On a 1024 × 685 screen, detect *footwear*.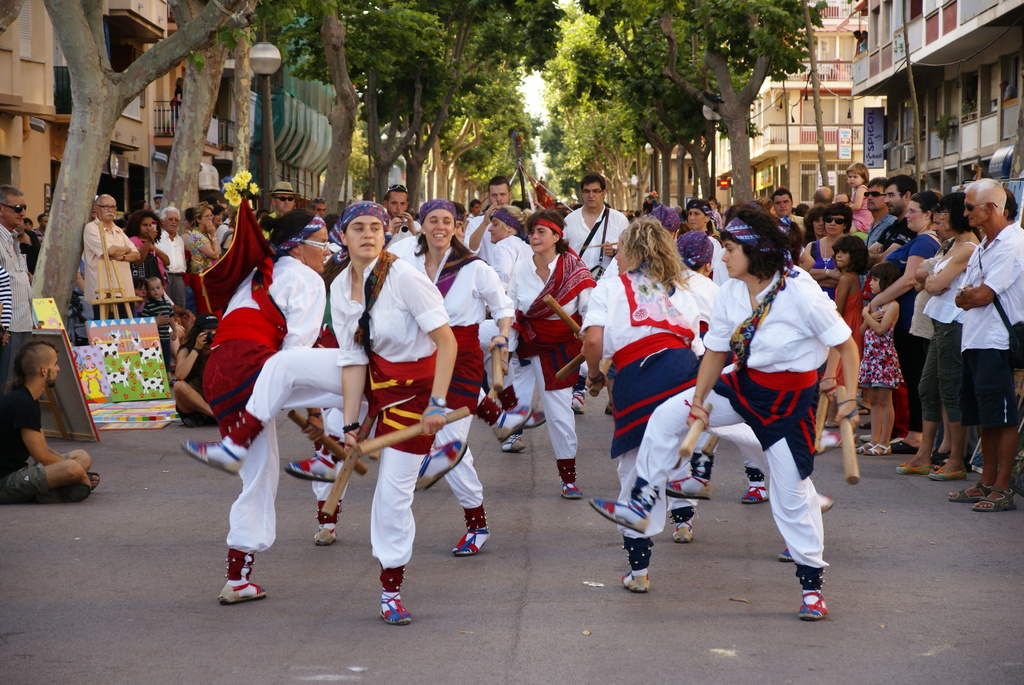
bbox=[664, 476, 716, 504].
